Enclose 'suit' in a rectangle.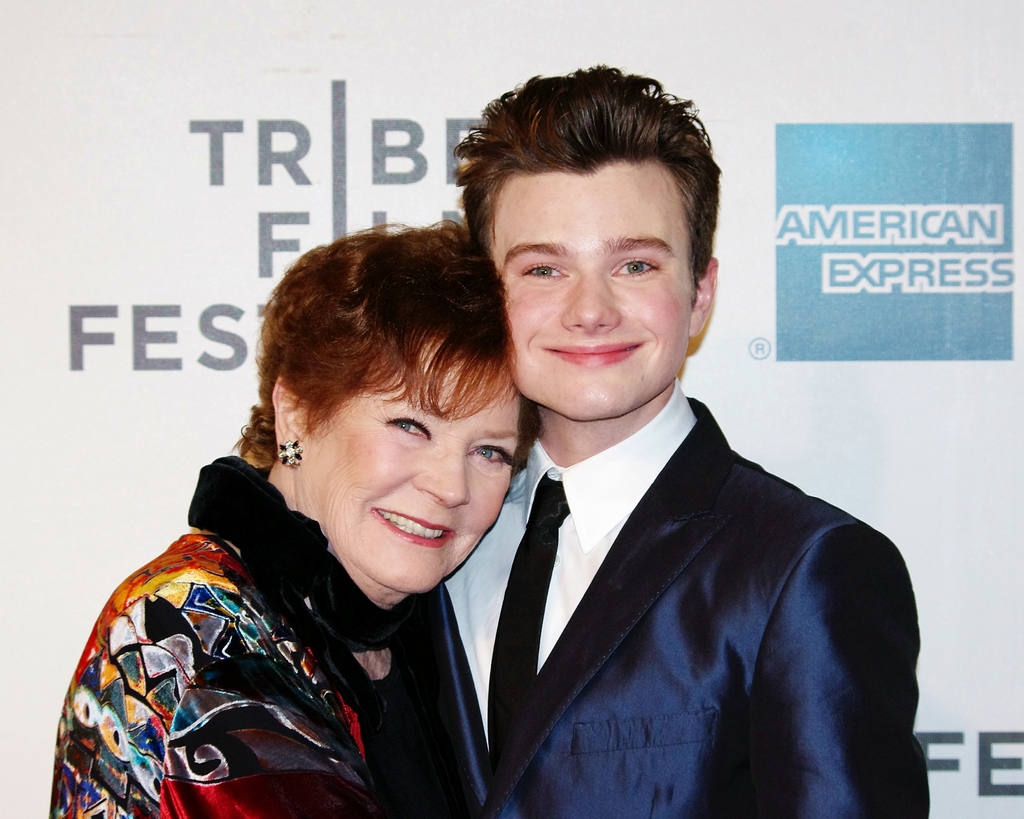
{"left": 376, "top": 385, "right": 931, "bottom": 818}.
